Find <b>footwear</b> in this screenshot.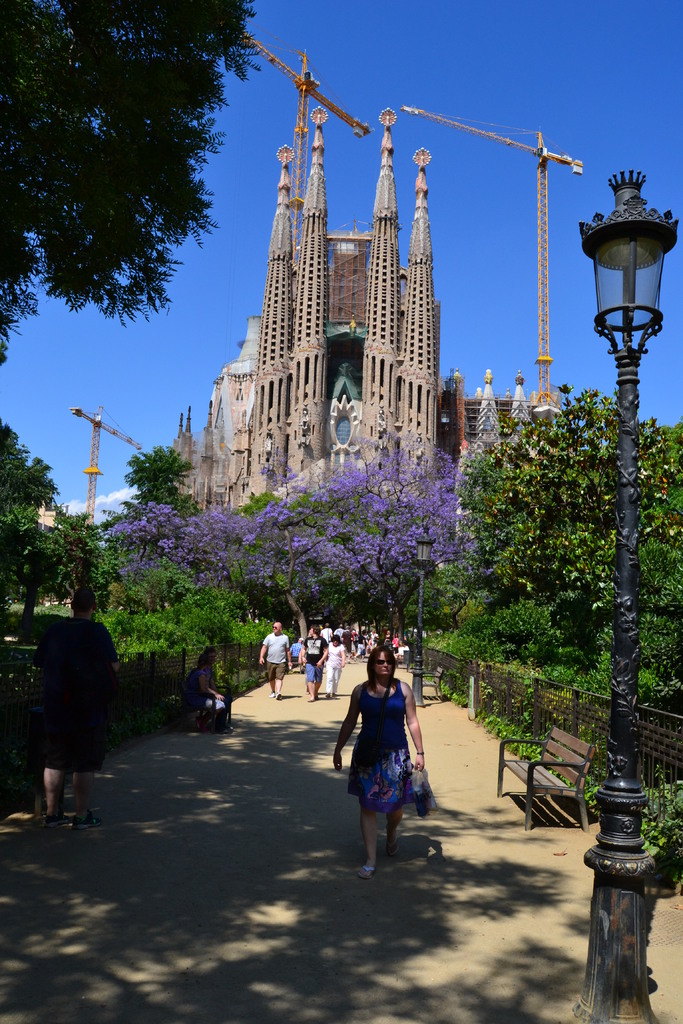
The bounding box for <b>footwear</b> is pyautogui.locateOnScreen(355, 861, 375, 879).
